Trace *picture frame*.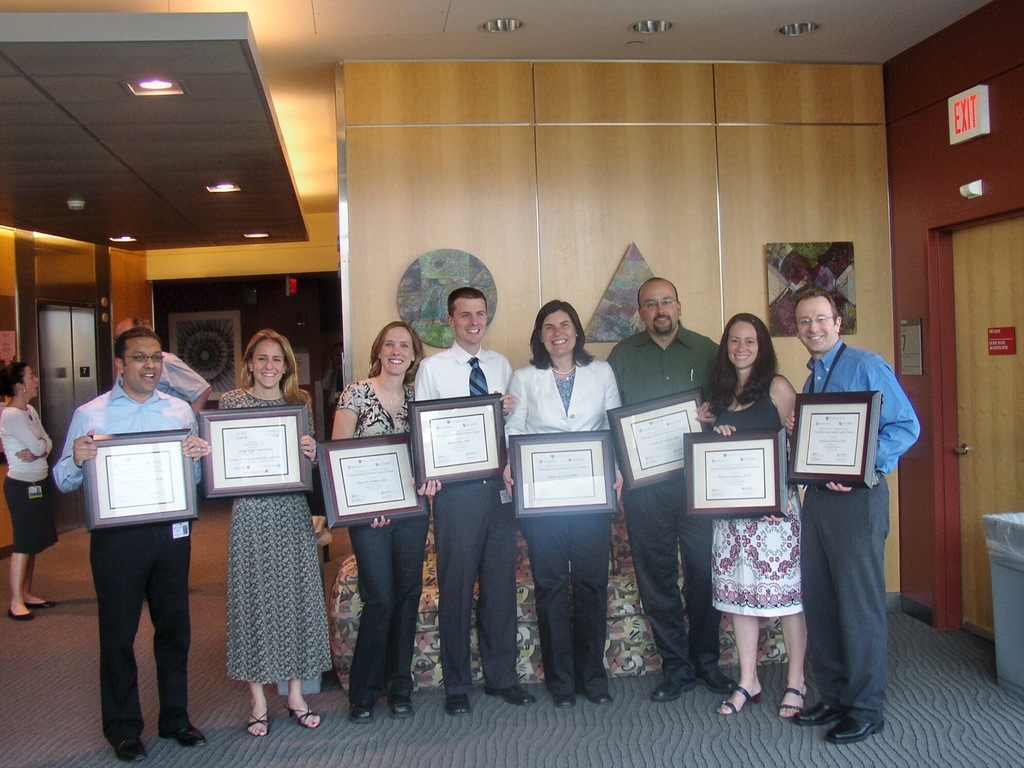
Traced to 87:429:198:532.
